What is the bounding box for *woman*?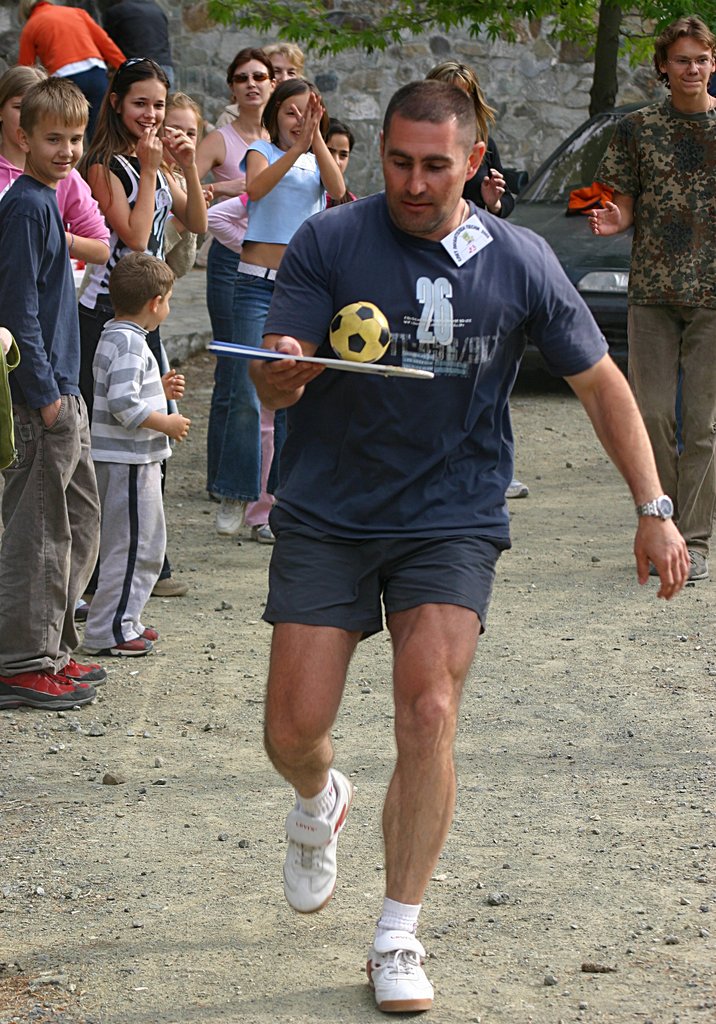
215:41:306:127.
